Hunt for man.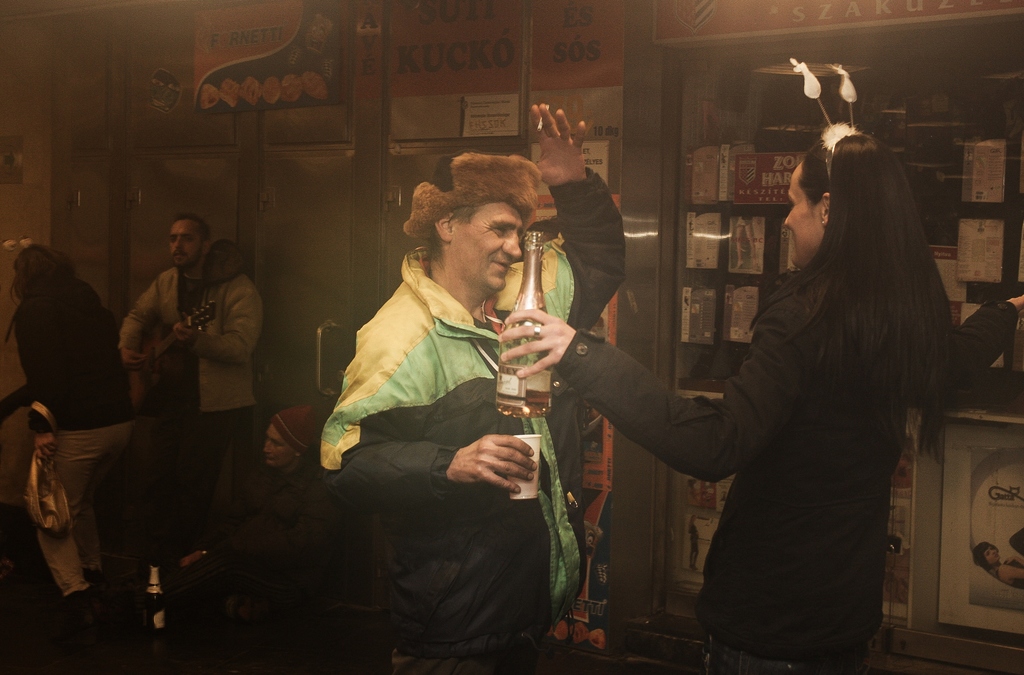
Hunted down at (x1=309, y1=107, x2=633, y2=674).
